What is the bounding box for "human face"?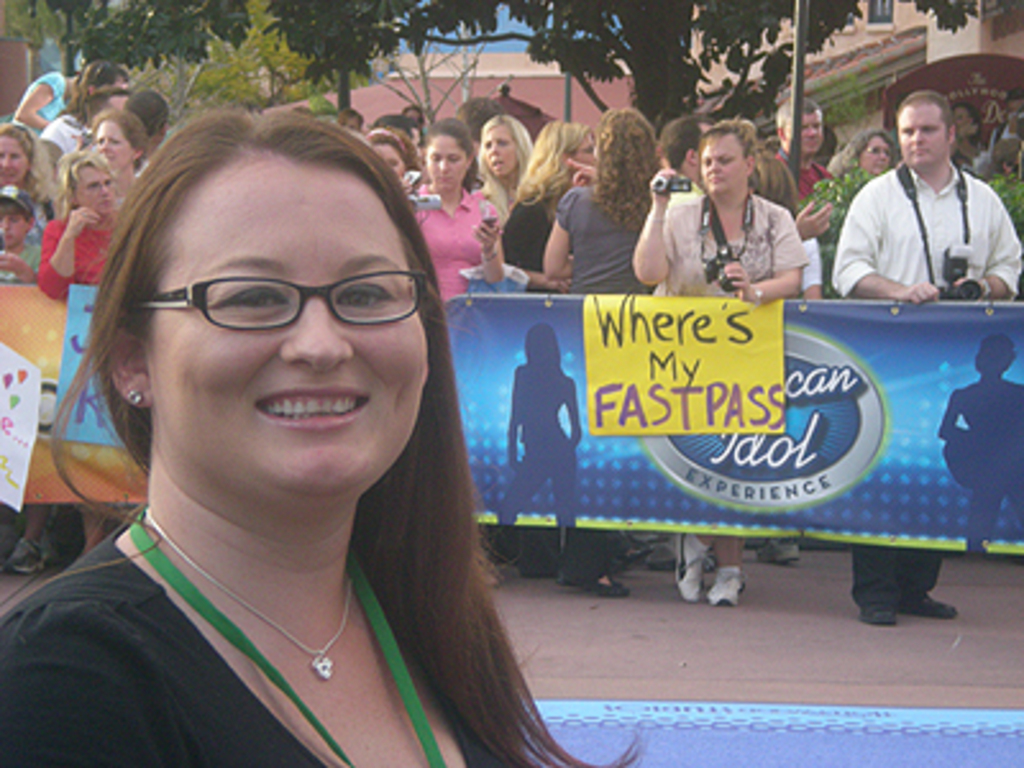
bbox(479, 123, 525, 177).
